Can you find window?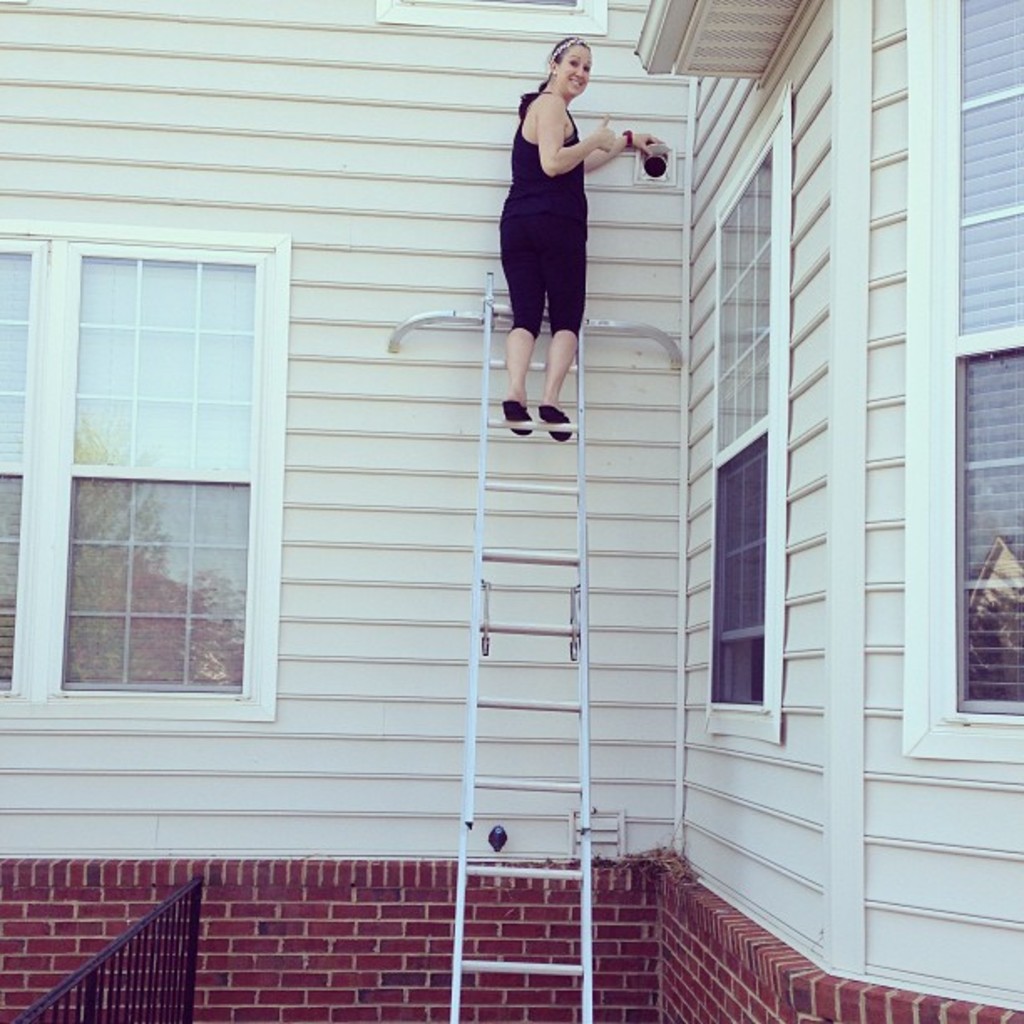
Yes, bounding box: (373, 0, 609, 38).
